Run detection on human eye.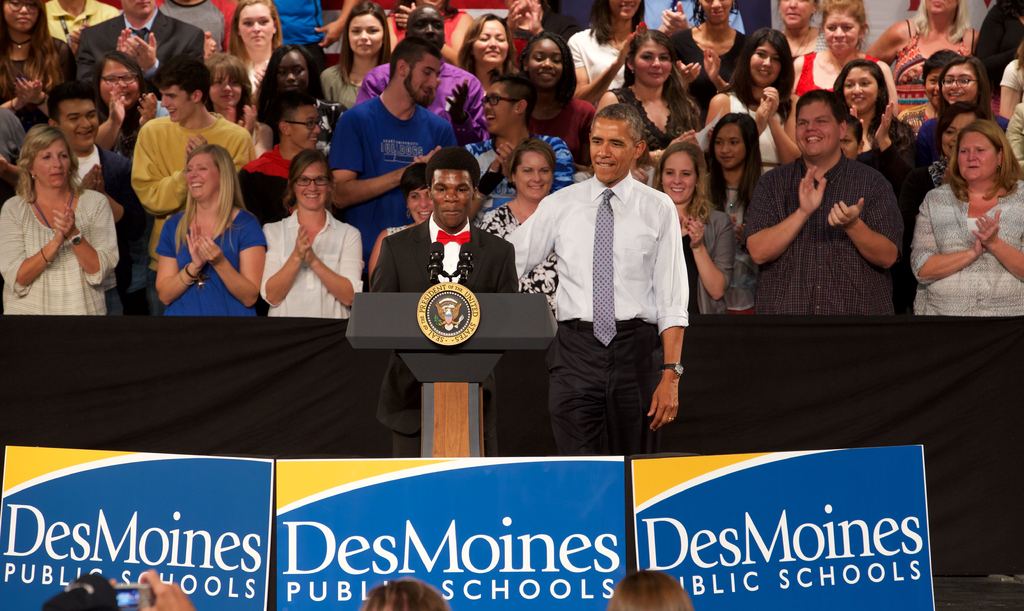
Result: (260,16,269,25).
